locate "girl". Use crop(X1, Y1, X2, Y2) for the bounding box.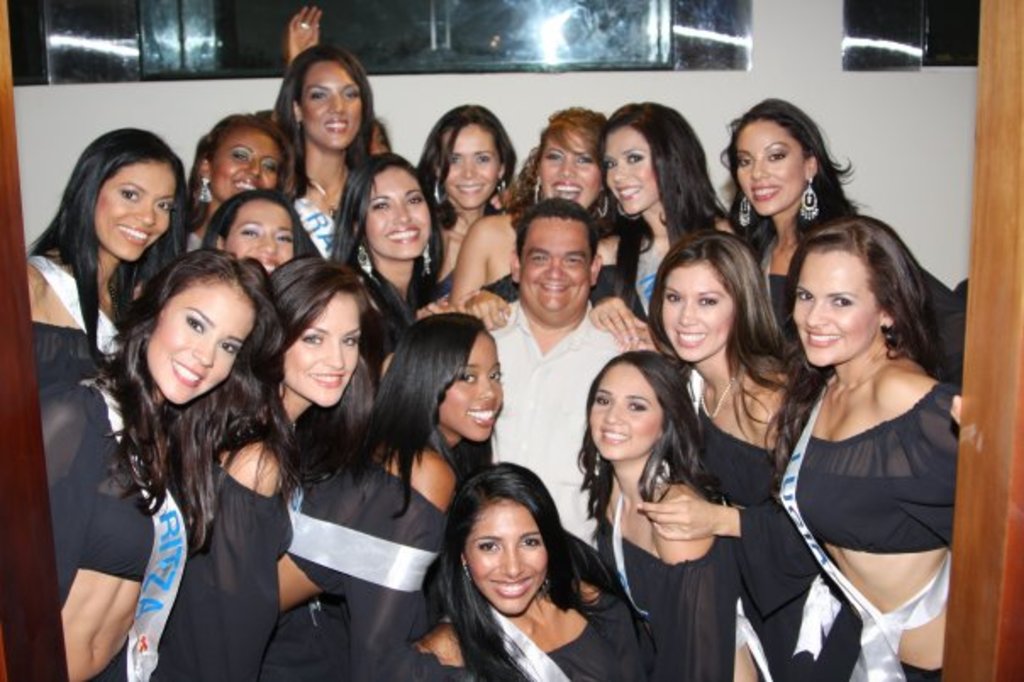
crop(381, 461, 661, 680).
